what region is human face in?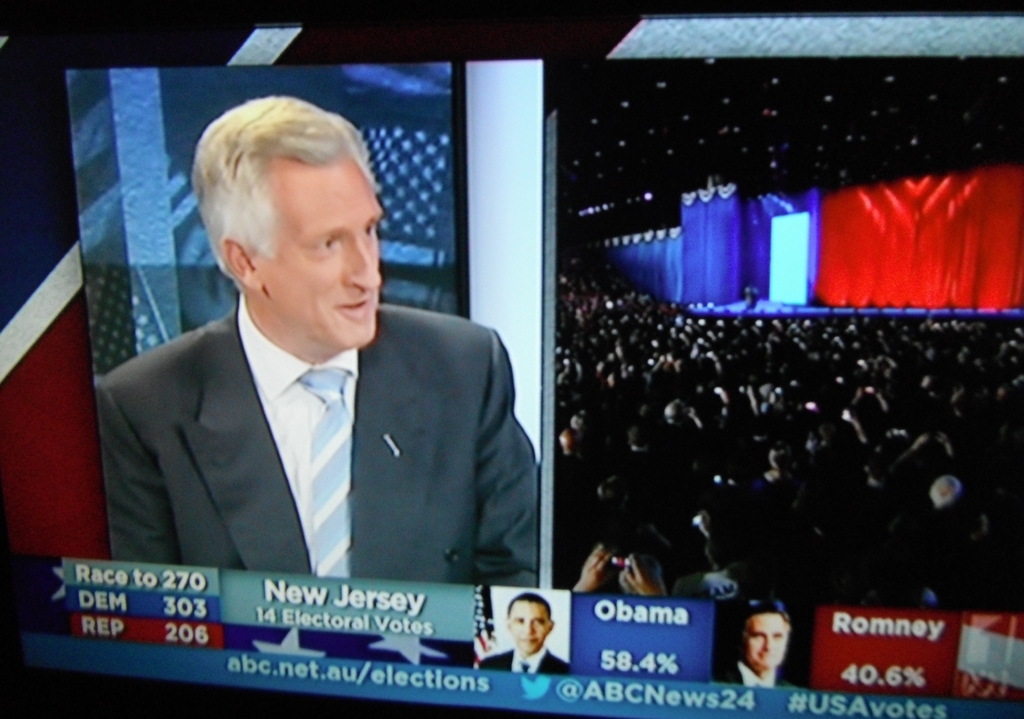
Rect(261, 157, 385, 351).
